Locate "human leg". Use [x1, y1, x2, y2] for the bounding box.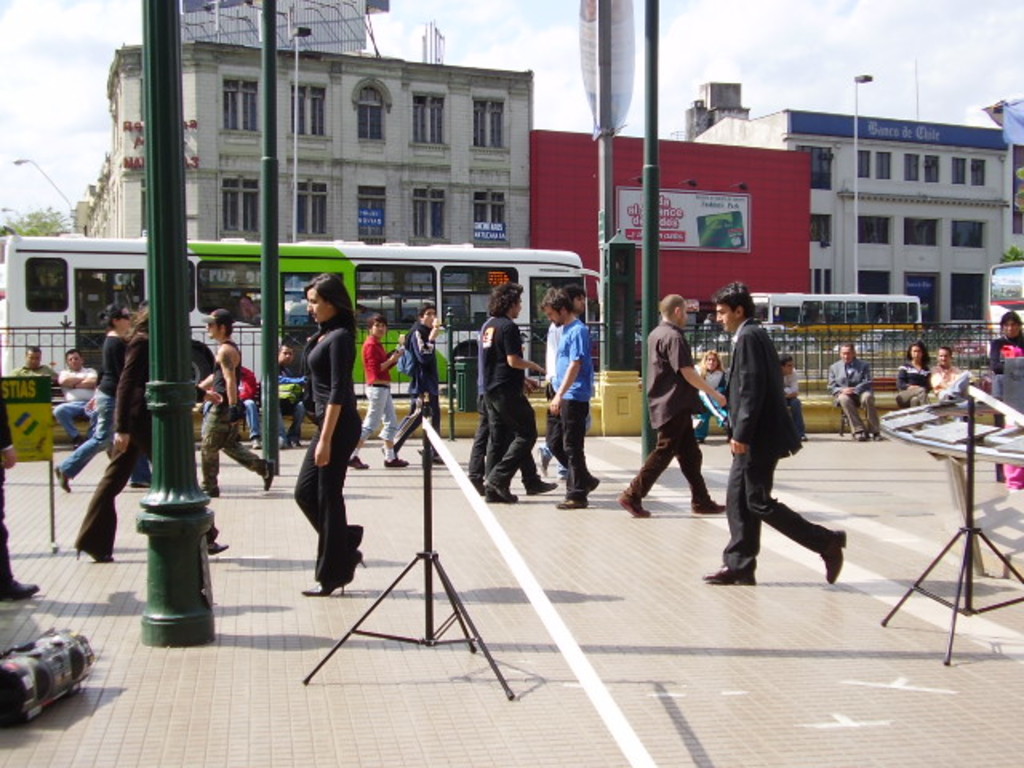
[224, 416, 283, 493].
